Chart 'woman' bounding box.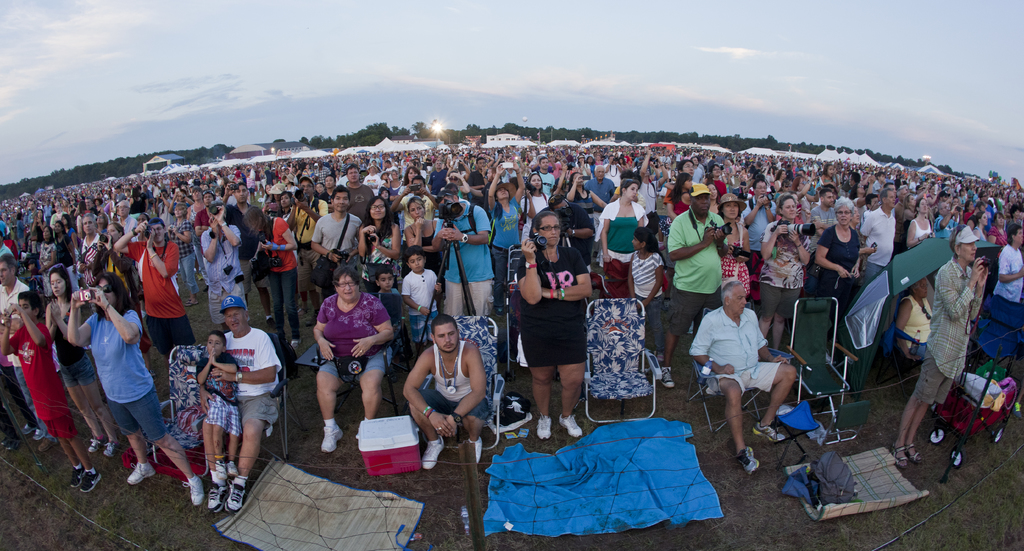
Charted: bbox(358, 197, 399, 292).
